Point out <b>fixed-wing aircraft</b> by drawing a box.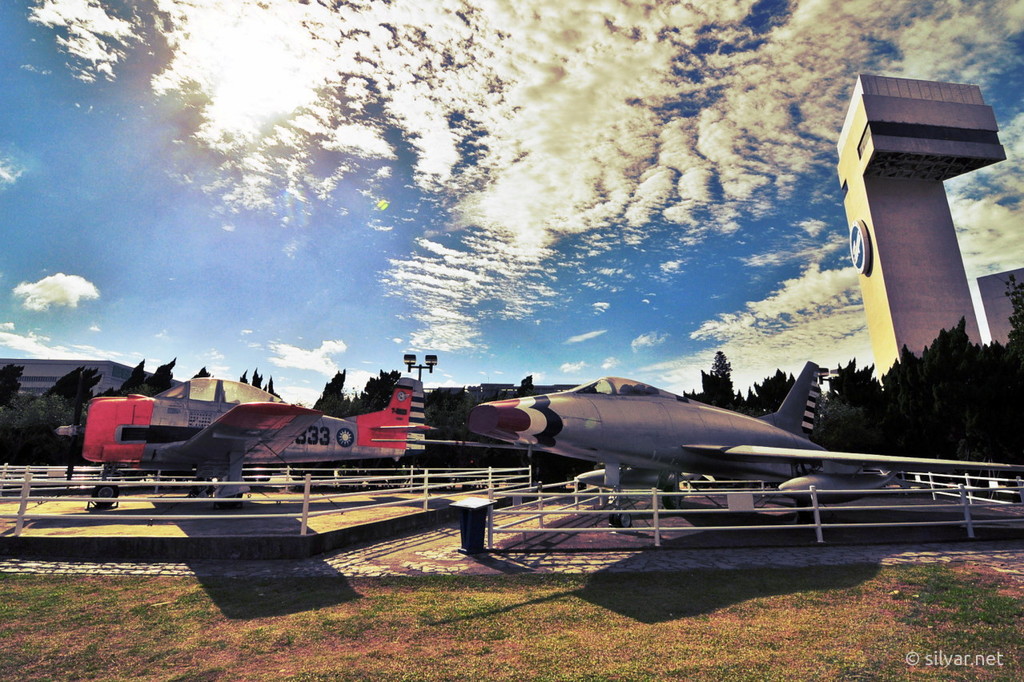
{"x1": 56, "y1": 379, "x2": 442, "y2": 500}.
